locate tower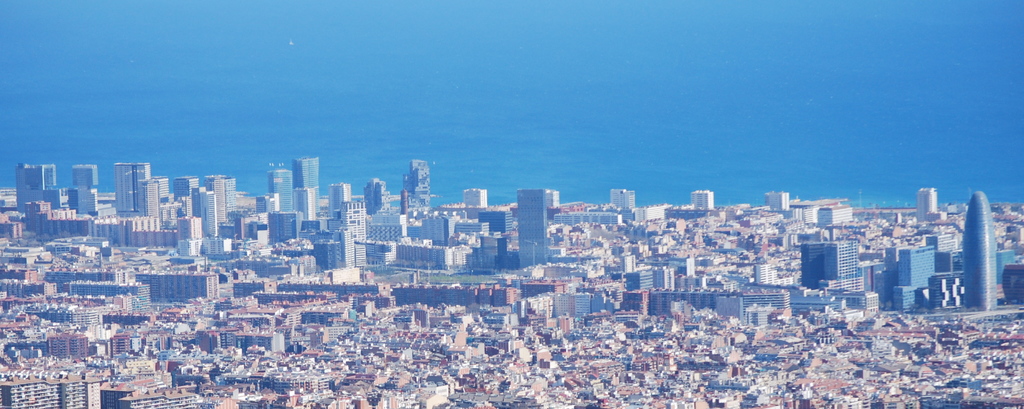
<box>70,165,100,201</box>
